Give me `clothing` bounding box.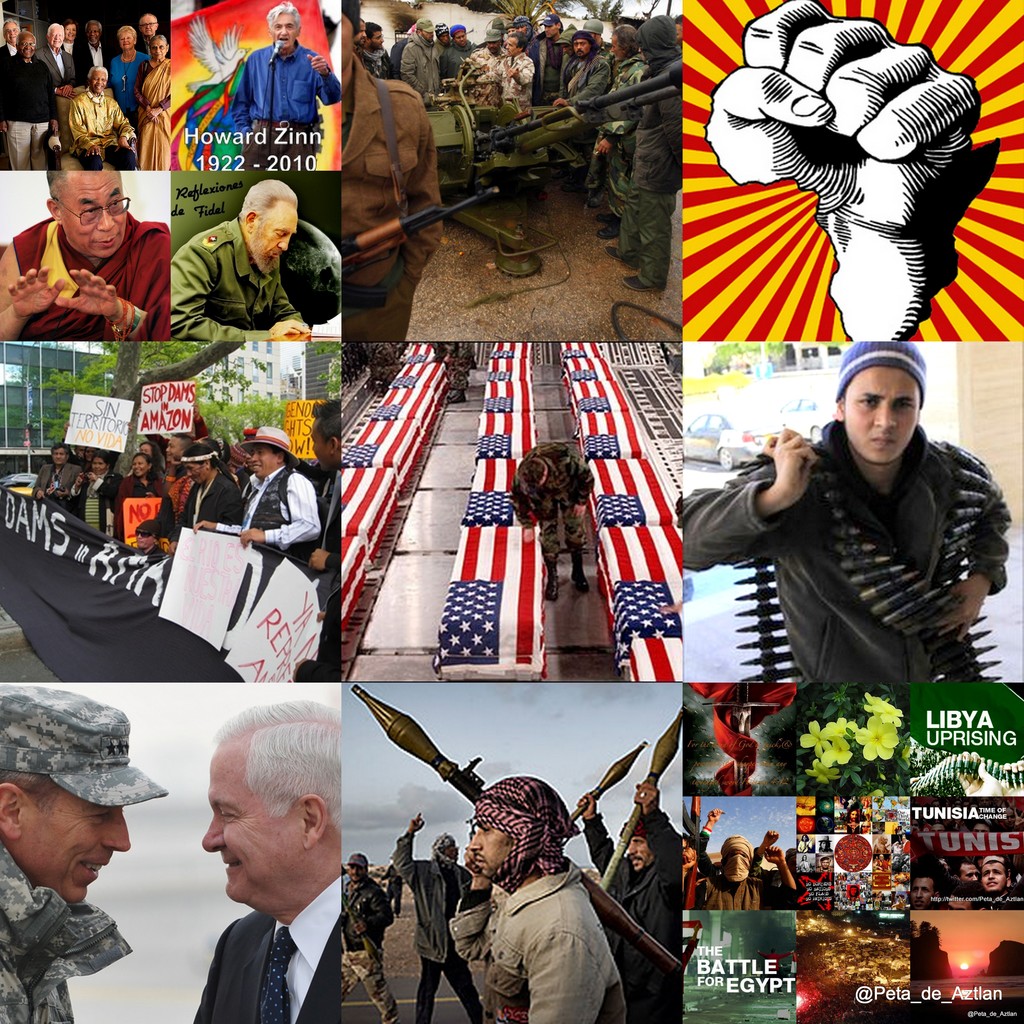
bbox=(12, 209, 169, 340).
